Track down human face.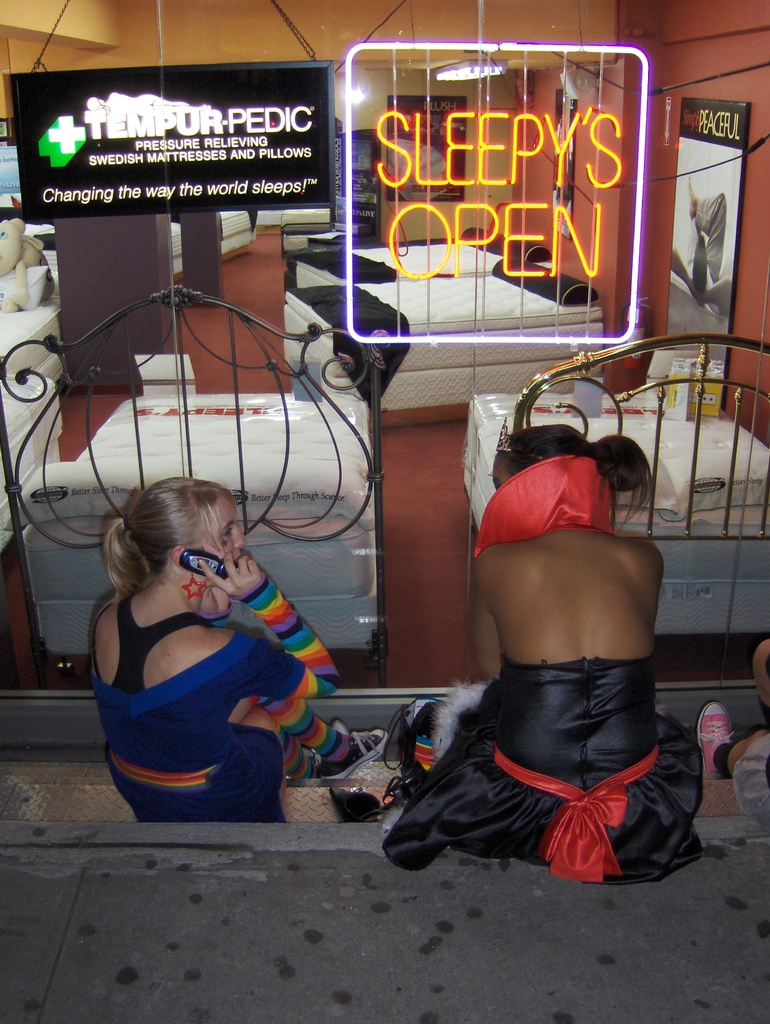
Tracked to 202 492 250 562.
